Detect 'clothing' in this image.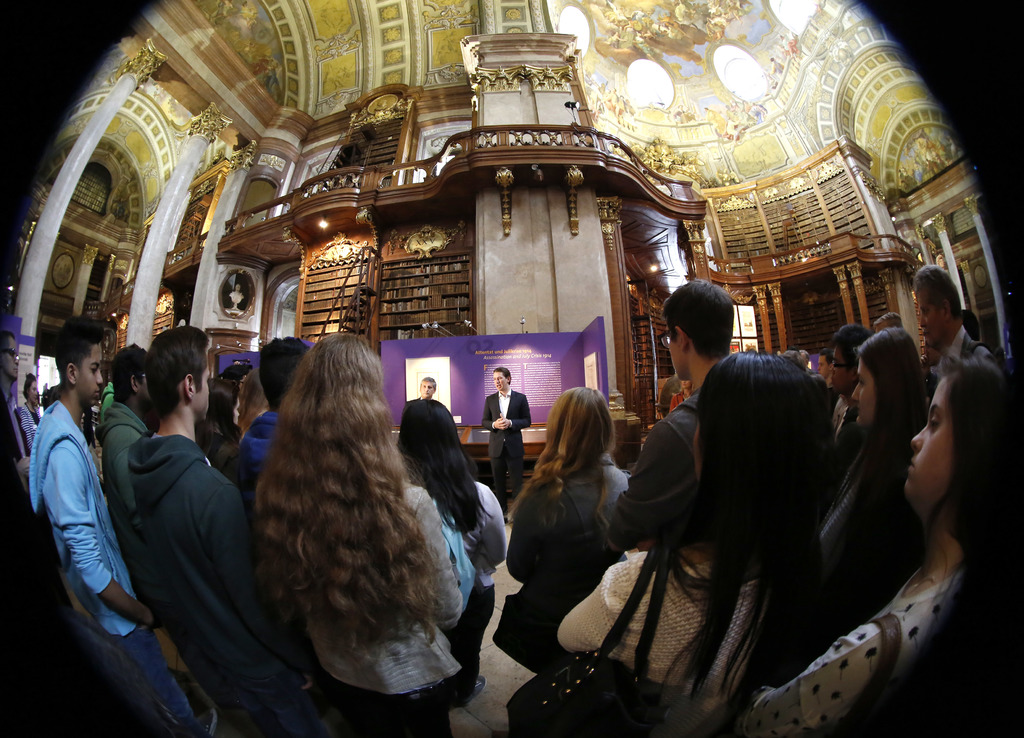
Detection: x1=552, y1=545, x2=780, y2=737.
